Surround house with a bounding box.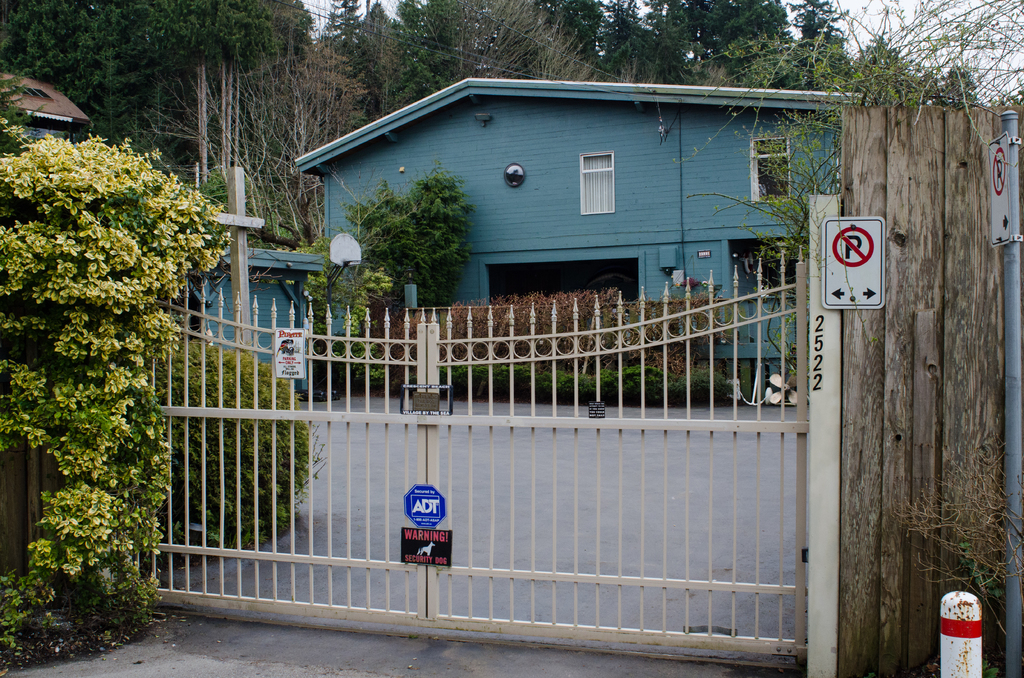
<region>0, 70, 63, 221</region>.
